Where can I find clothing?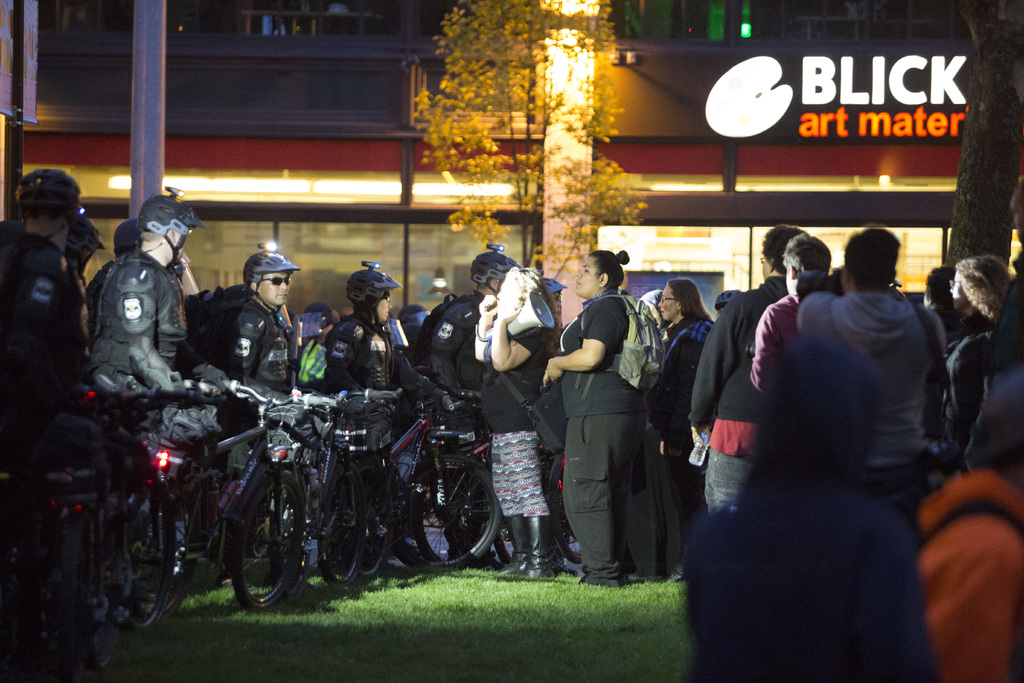
You can find it at (x1=282, y1=335, x2=344, y2=493).
